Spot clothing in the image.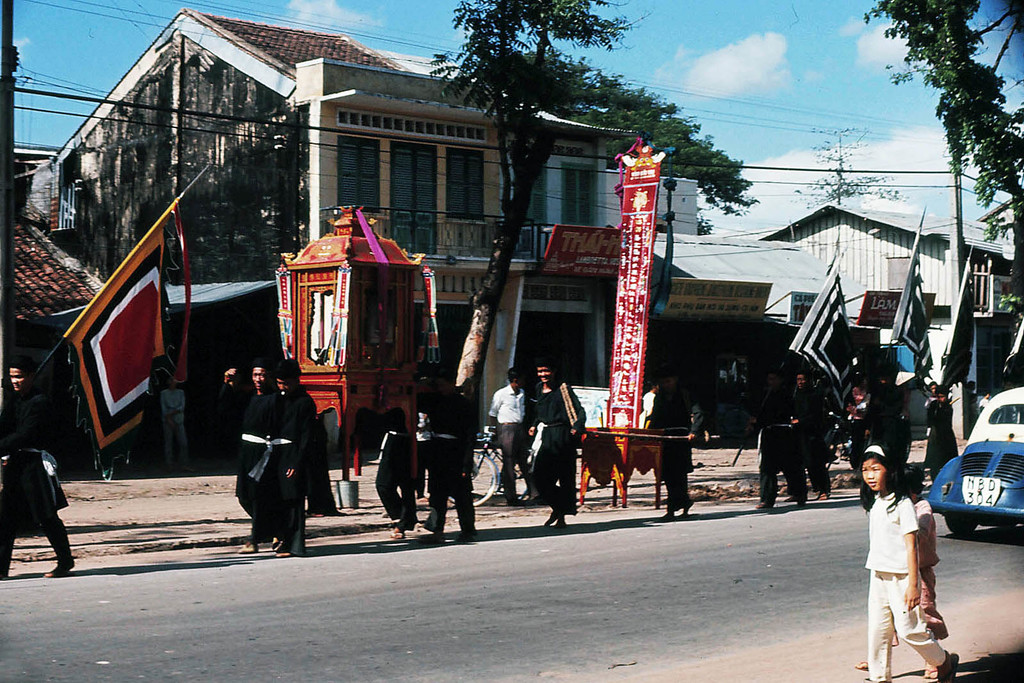
clothing found at [646, 380, 706, 513].
